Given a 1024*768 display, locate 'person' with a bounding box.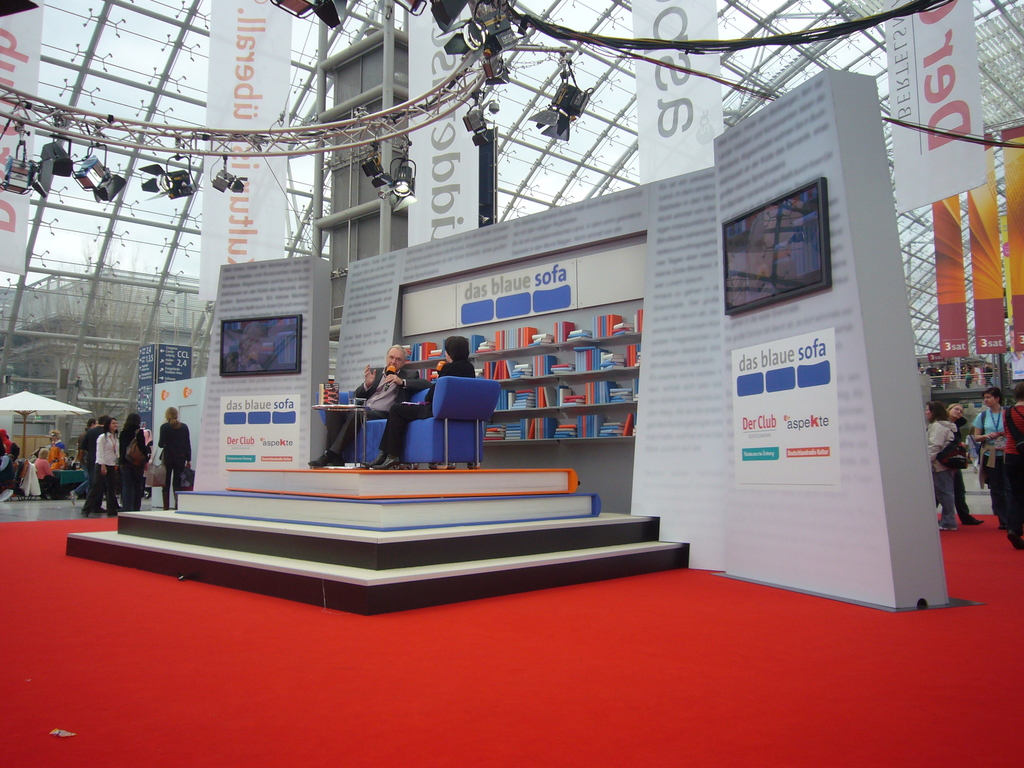
Located: (360, 337, 476, 469).
